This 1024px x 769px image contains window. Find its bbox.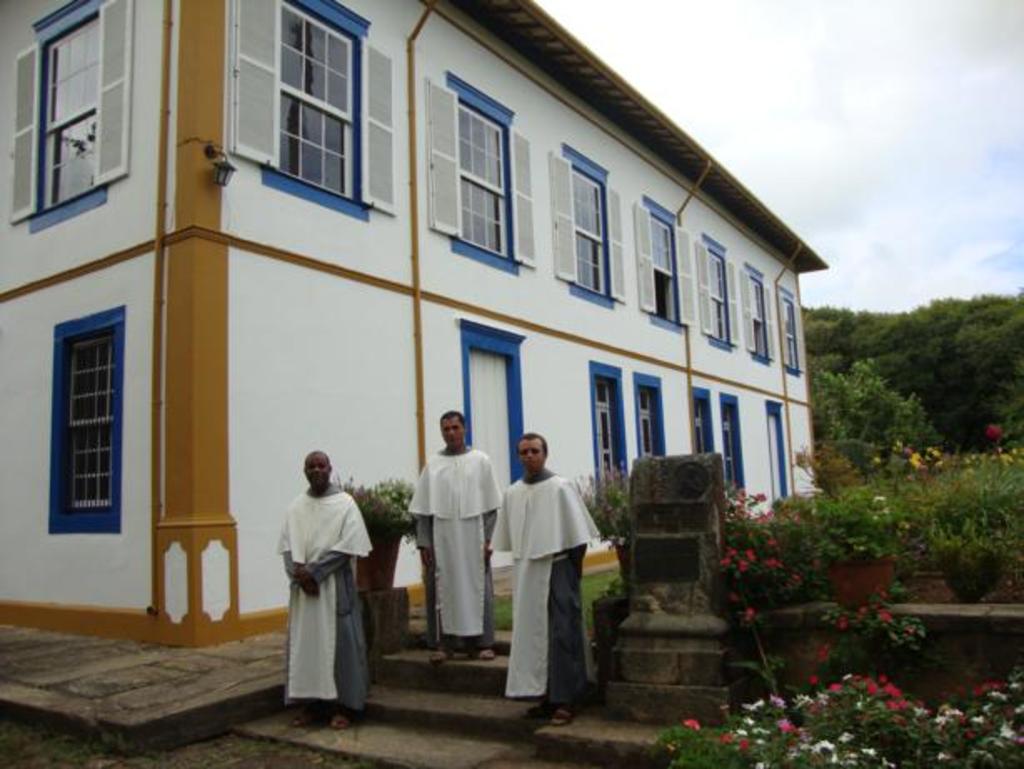
Rect(647, 207, 682, 329).
